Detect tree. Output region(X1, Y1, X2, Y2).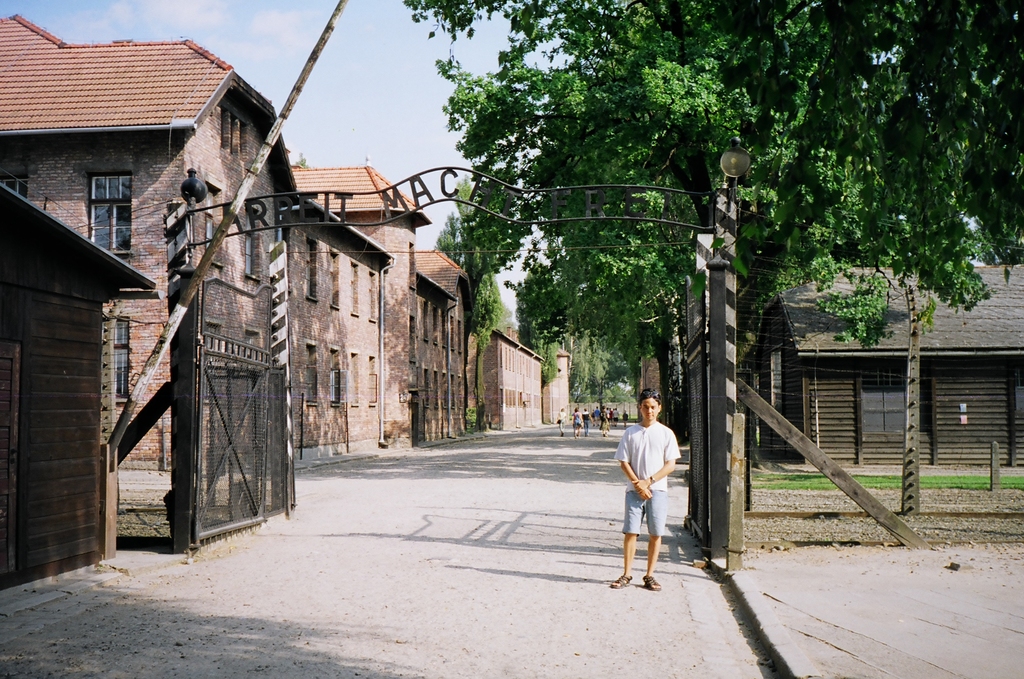
region(516, 256, 561, 429).
